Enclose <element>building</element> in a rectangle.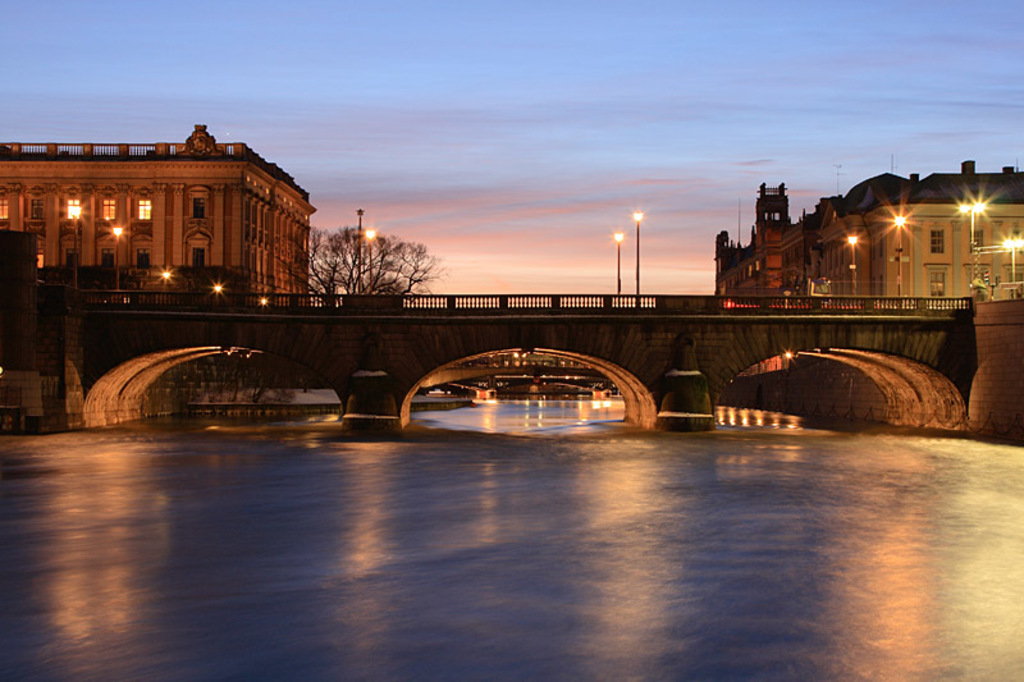
rect(0, 124, 319, 306).
